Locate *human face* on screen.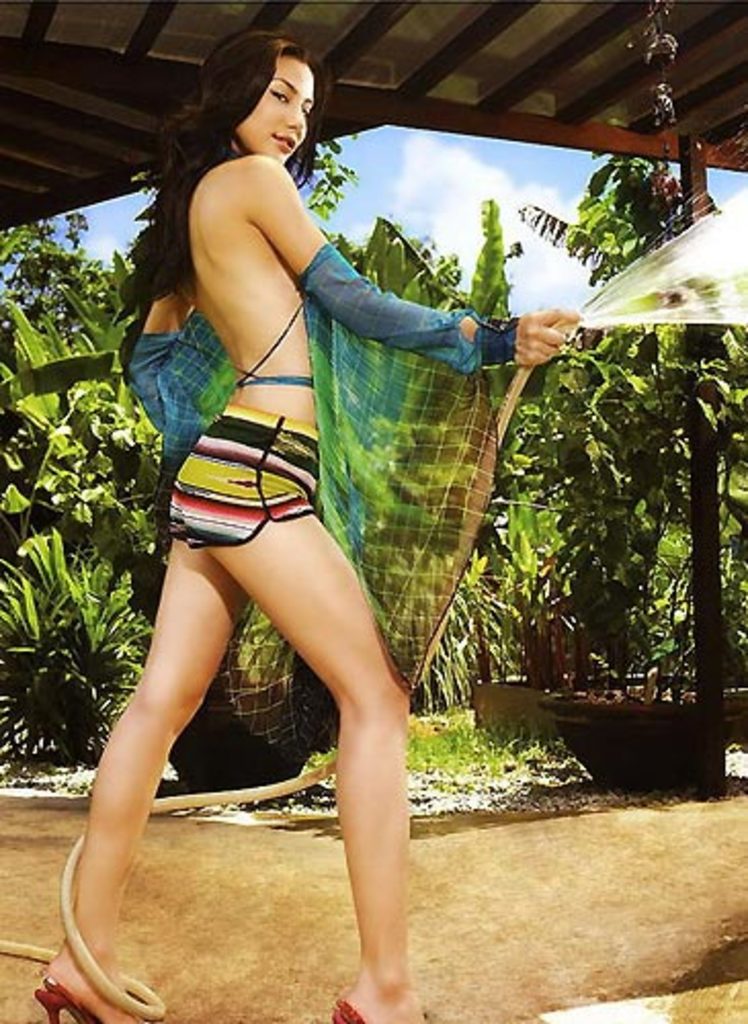
On screen at bbox=(238, 53, 318, 164).
